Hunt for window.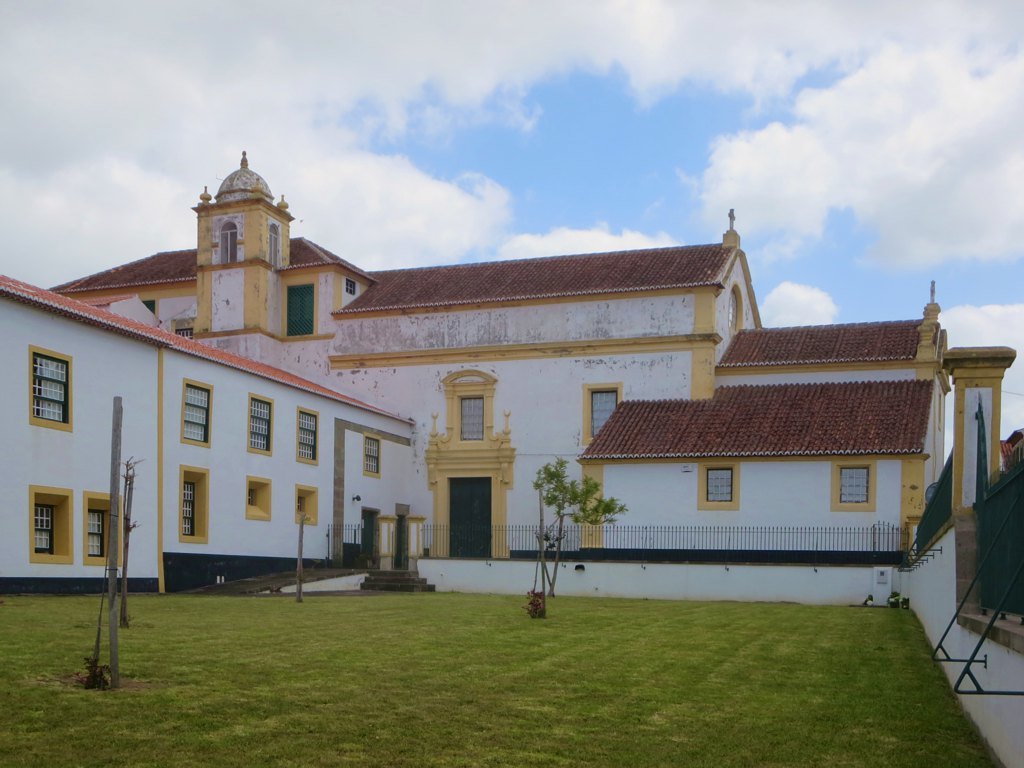
Hunted down at region(703, 464, 736, 510).
